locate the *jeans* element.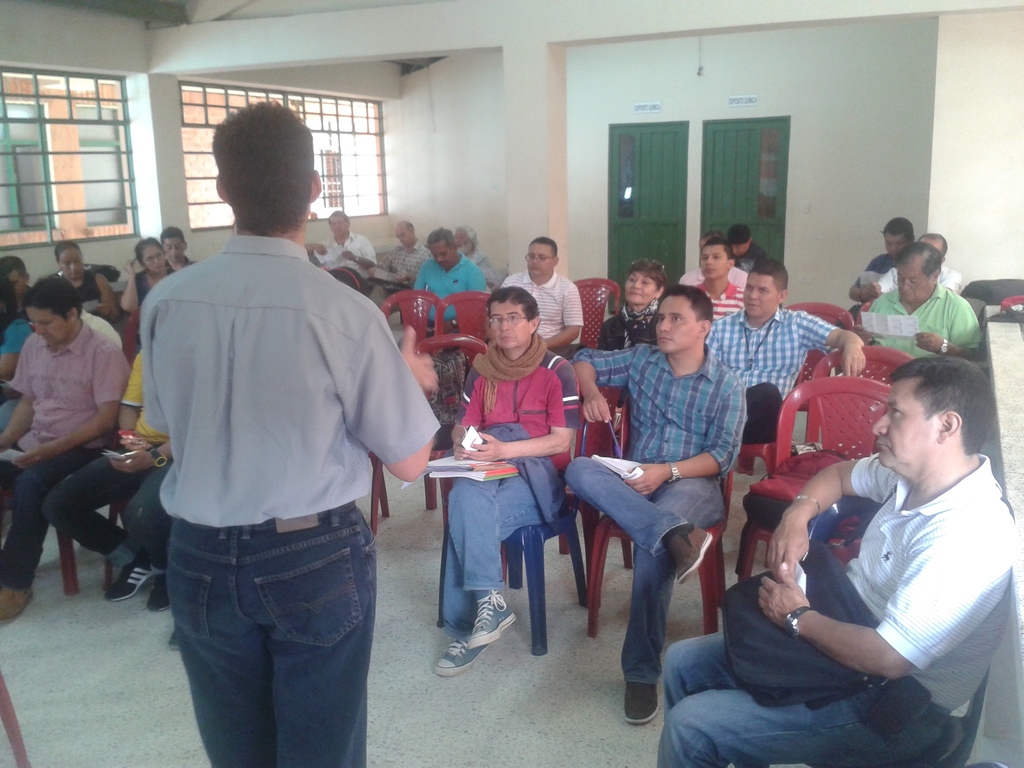
Element bbox: <box>565,452,721,678</box>.
